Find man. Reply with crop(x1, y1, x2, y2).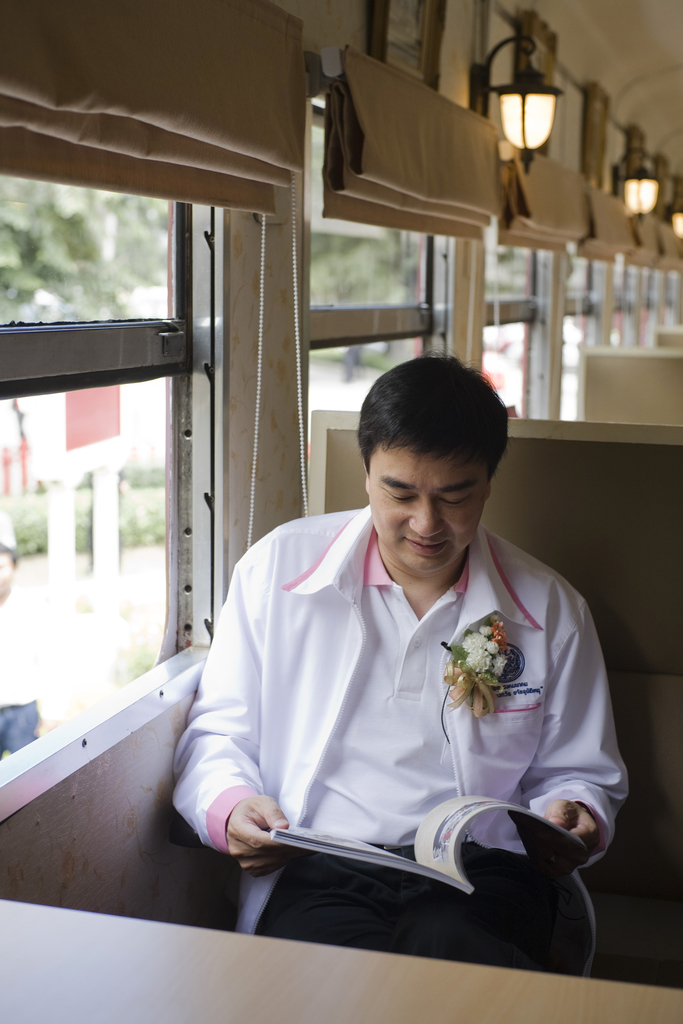
crop(158, 366, 624, 953).
